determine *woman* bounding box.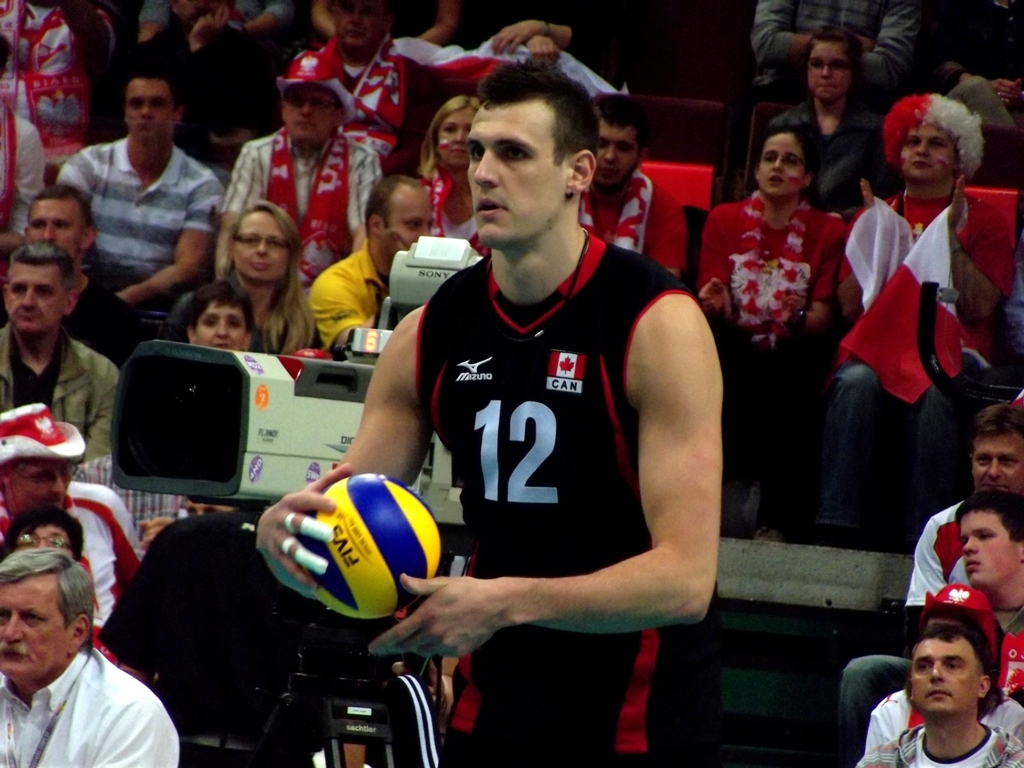
Determined: (172,201,340,358).
